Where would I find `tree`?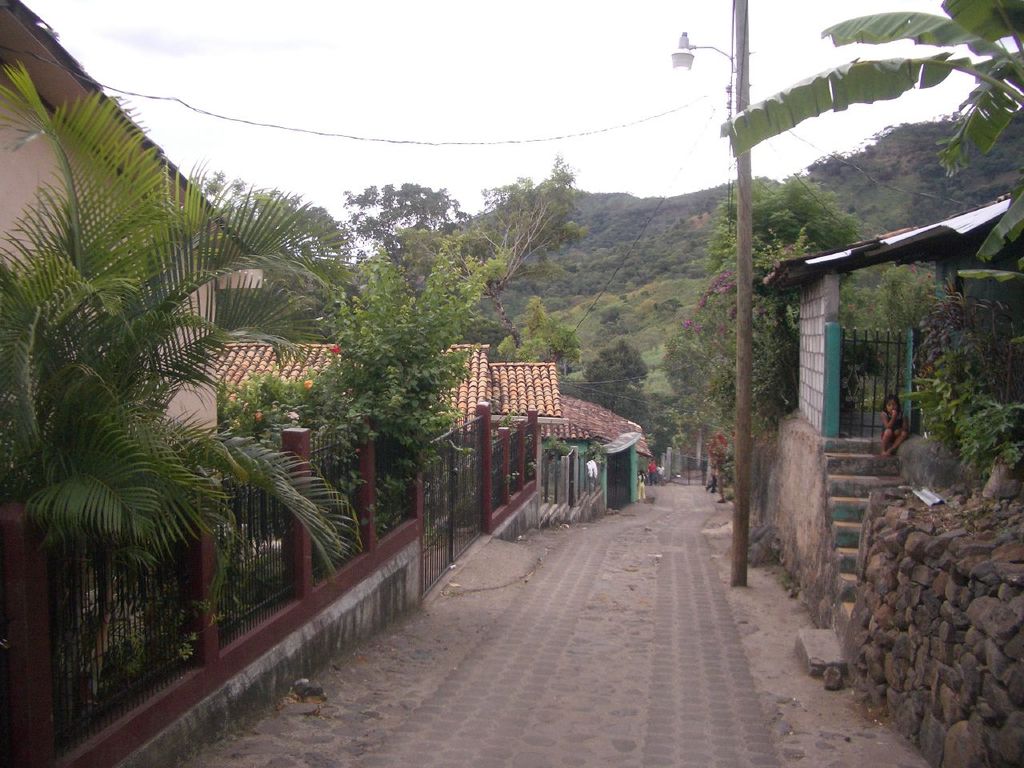
At bbox=(717, 169, 865, 250).
